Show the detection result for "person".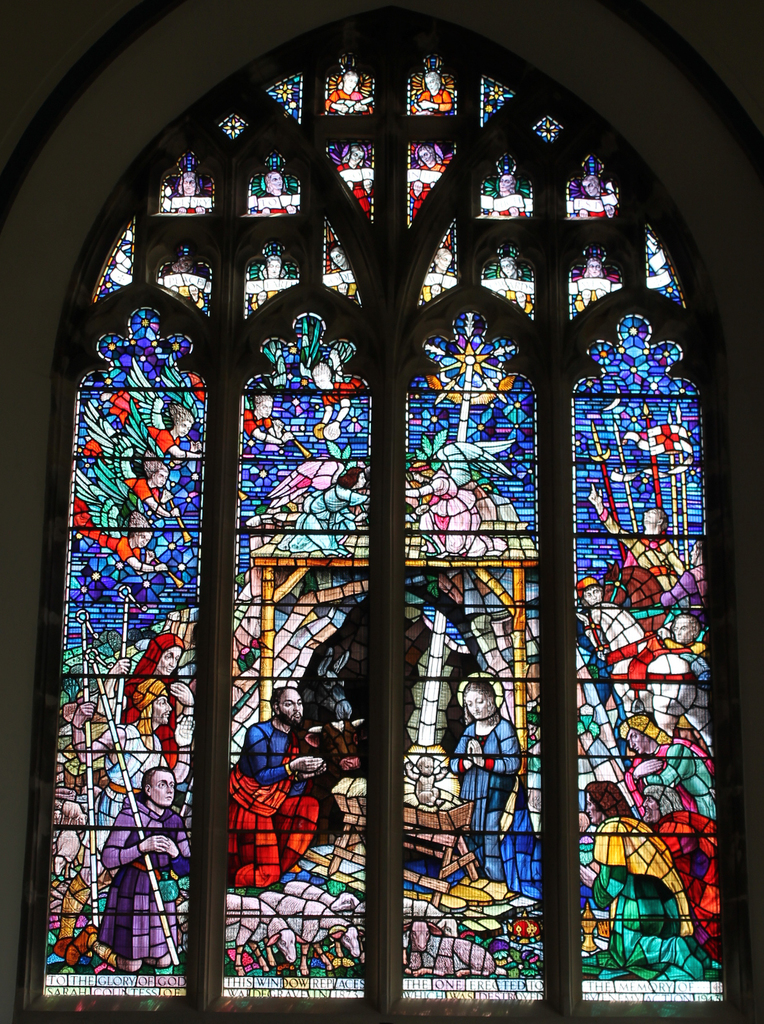
[x1=232, y1=687, x2=335, y2=893].
